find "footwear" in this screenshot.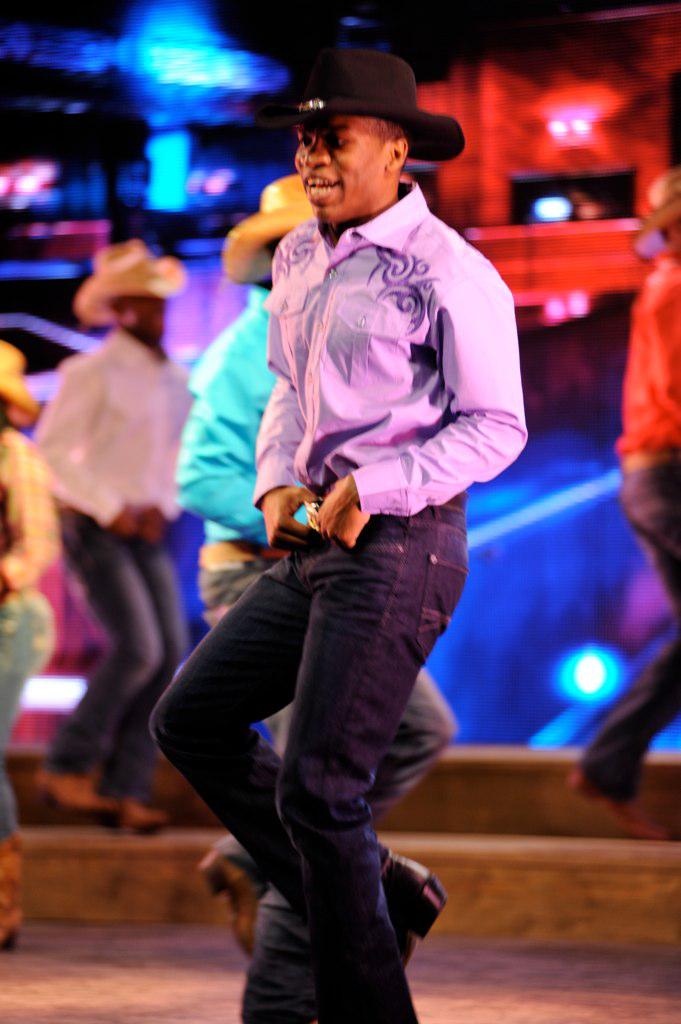
The bounding box for "footwear" is [381,855,448,982].
